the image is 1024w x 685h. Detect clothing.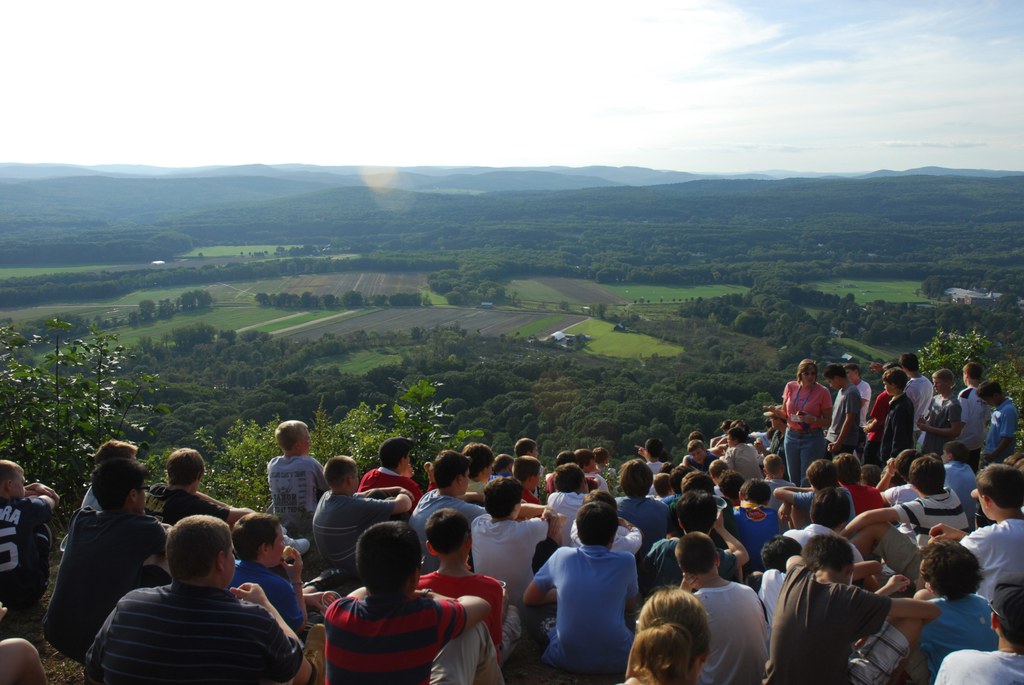
Detection: [x1=948, y1=389, x2=988, y2=474].
